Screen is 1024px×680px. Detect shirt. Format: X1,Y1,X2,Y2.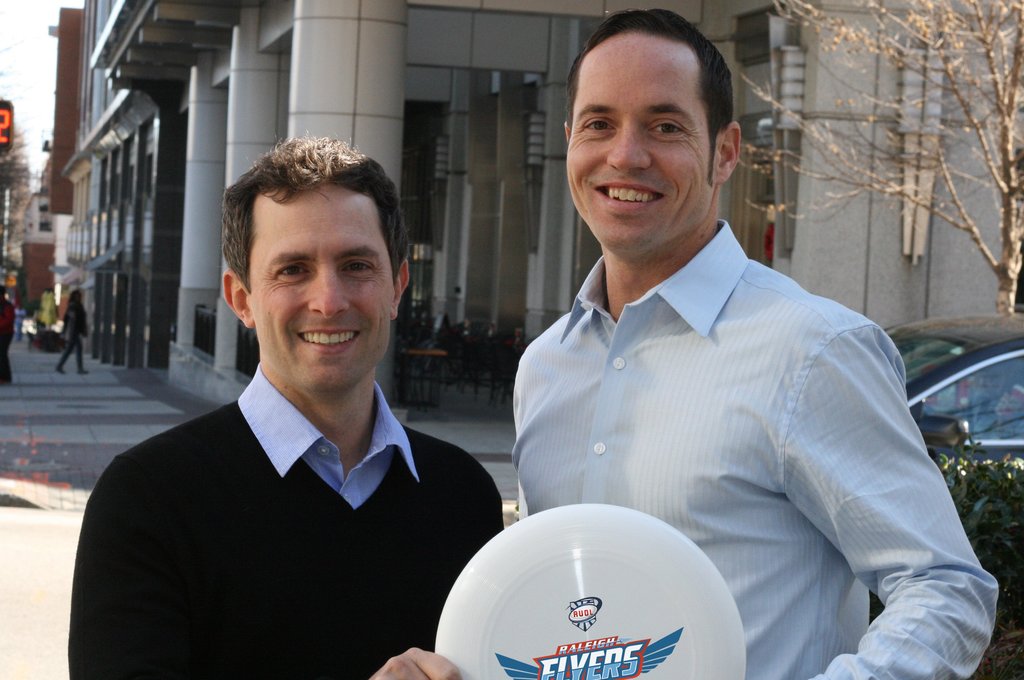
513,221,996,679.
